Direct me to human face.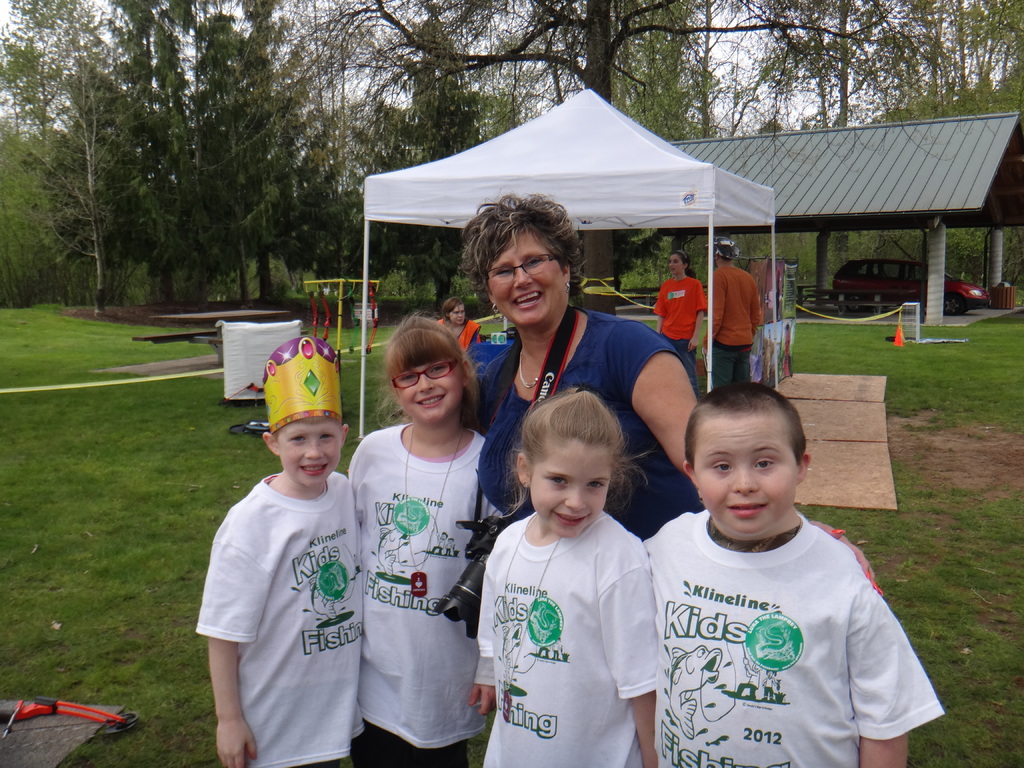
Direction: (left=690, top=414, right=790, bottom=532).
